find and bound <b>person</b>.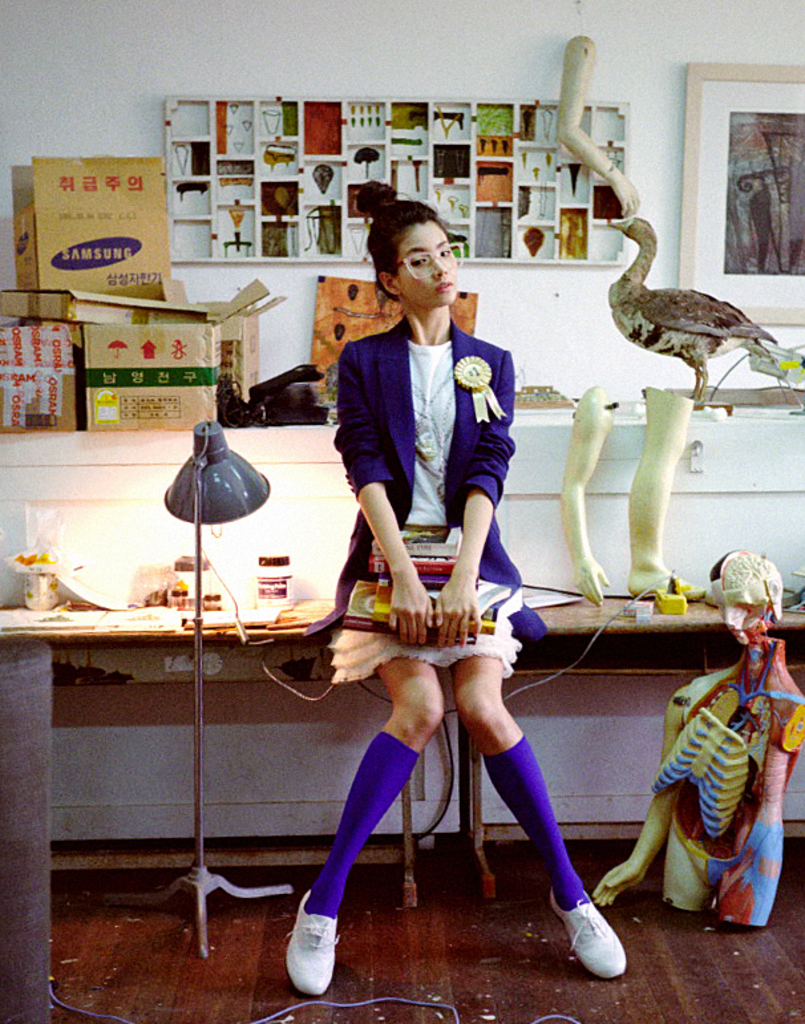
Bound: 279:198:636:1004.
